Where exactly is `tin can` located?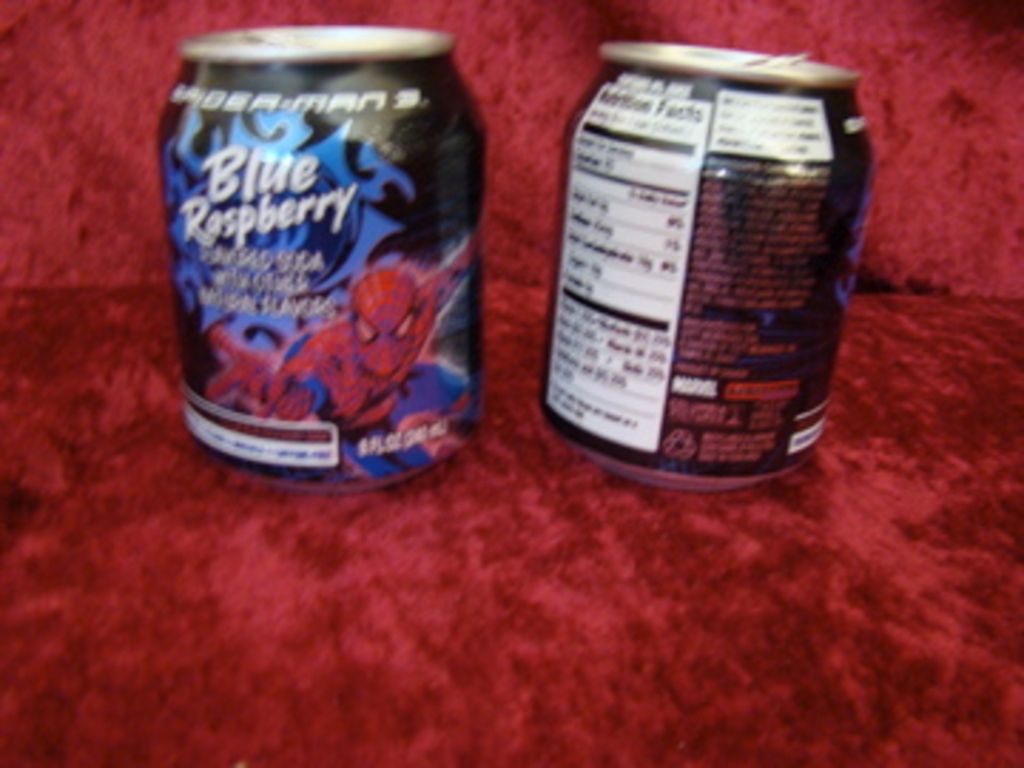
Its bounding box is [left=159, top=26, right=484, bottom=492].
